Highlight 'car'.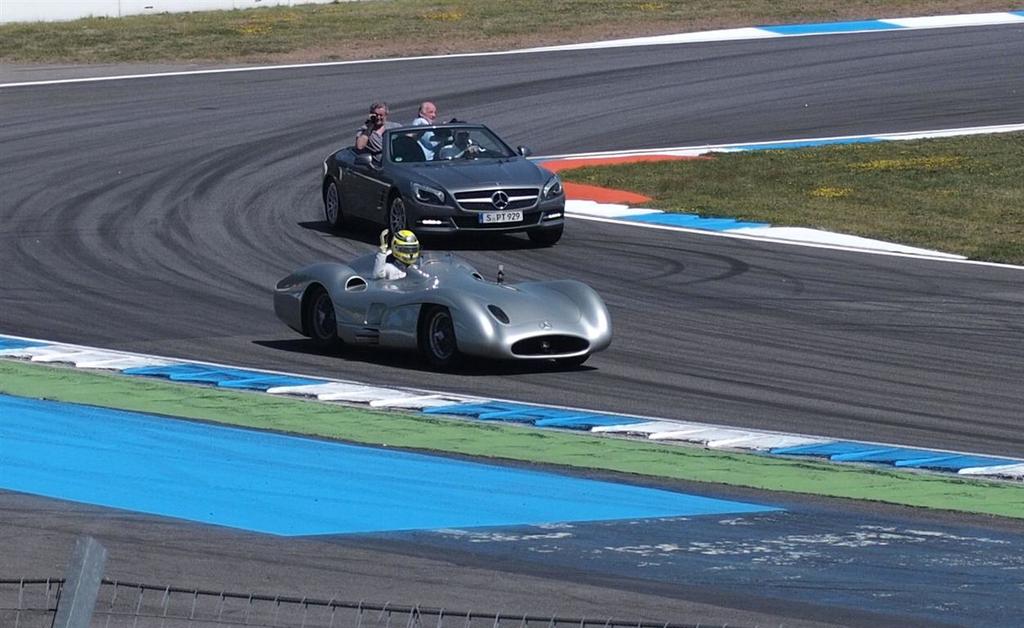
Highlighted region: 316:106:560:243.
